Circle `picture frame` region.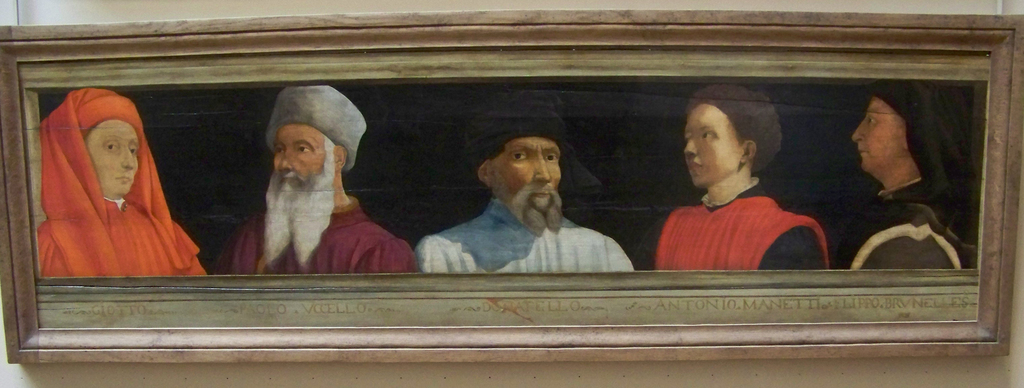
Region: l=0, t=11, r=1023, b=361.
